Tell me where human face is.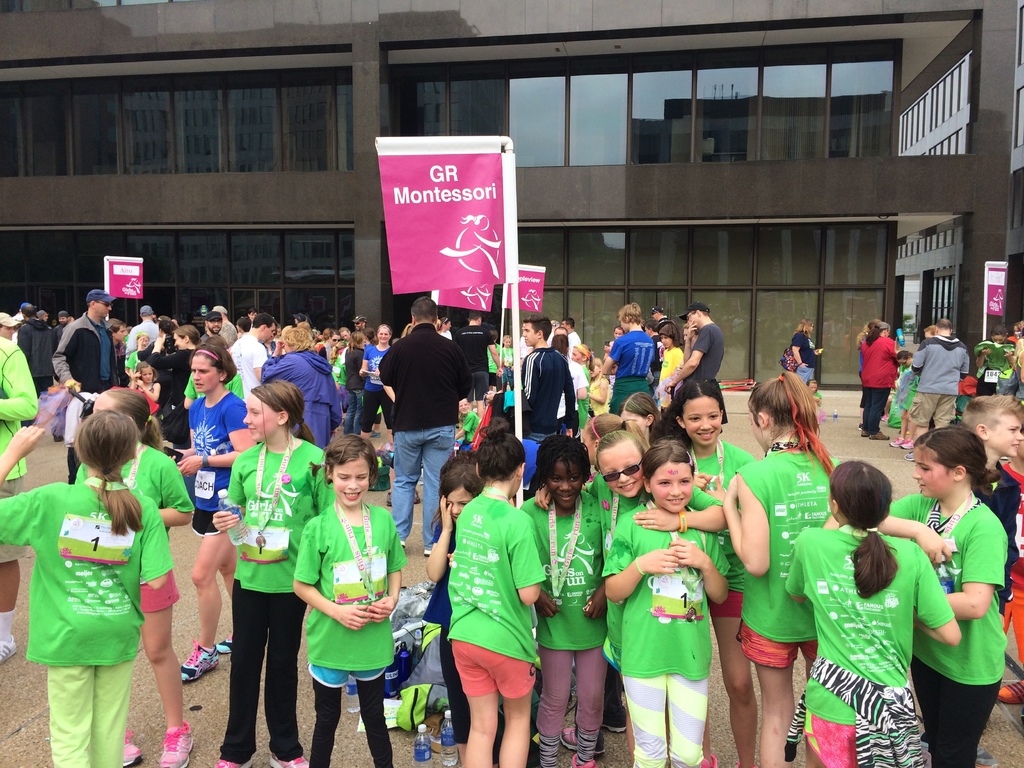
human face is at Rect(654, 456, 696, 511).
